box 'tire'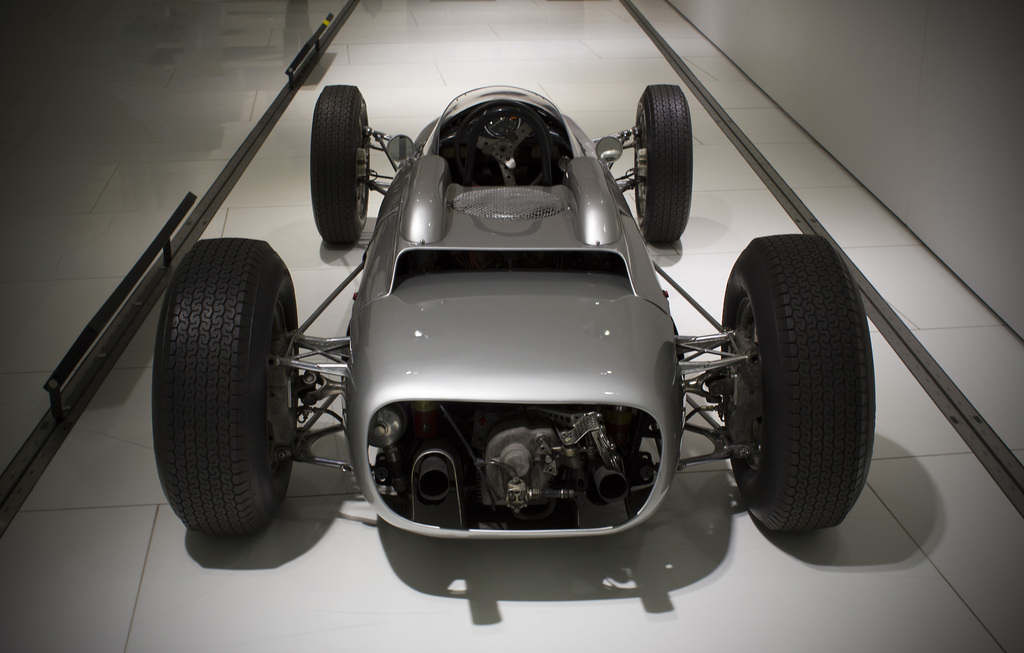
[719,230,879,534]
